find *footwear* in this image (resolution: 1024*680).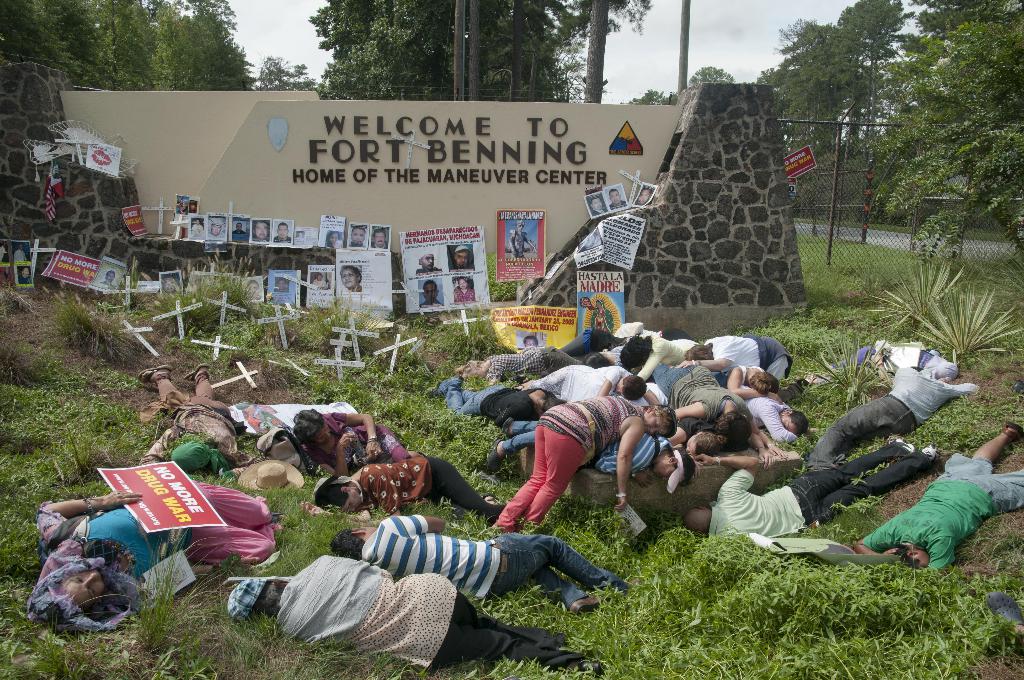
x1=920 y1=443 x2=941 y2=464.
